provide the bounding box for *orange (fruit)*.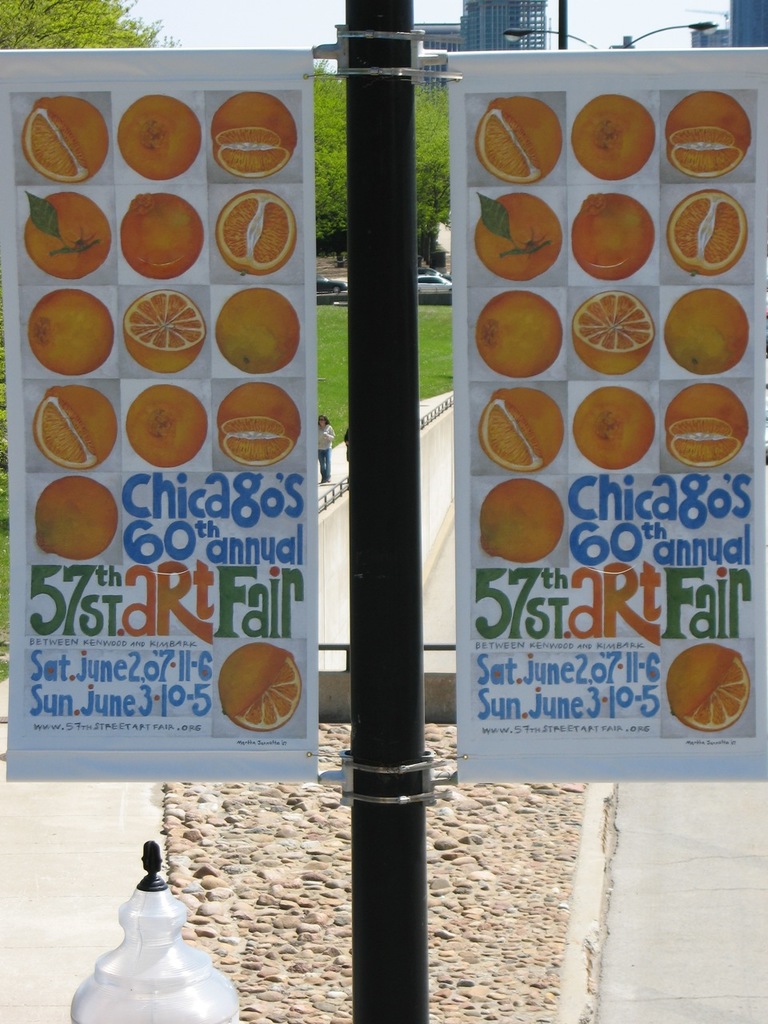
x1=123, y1=196, x2=206, y2=282.
